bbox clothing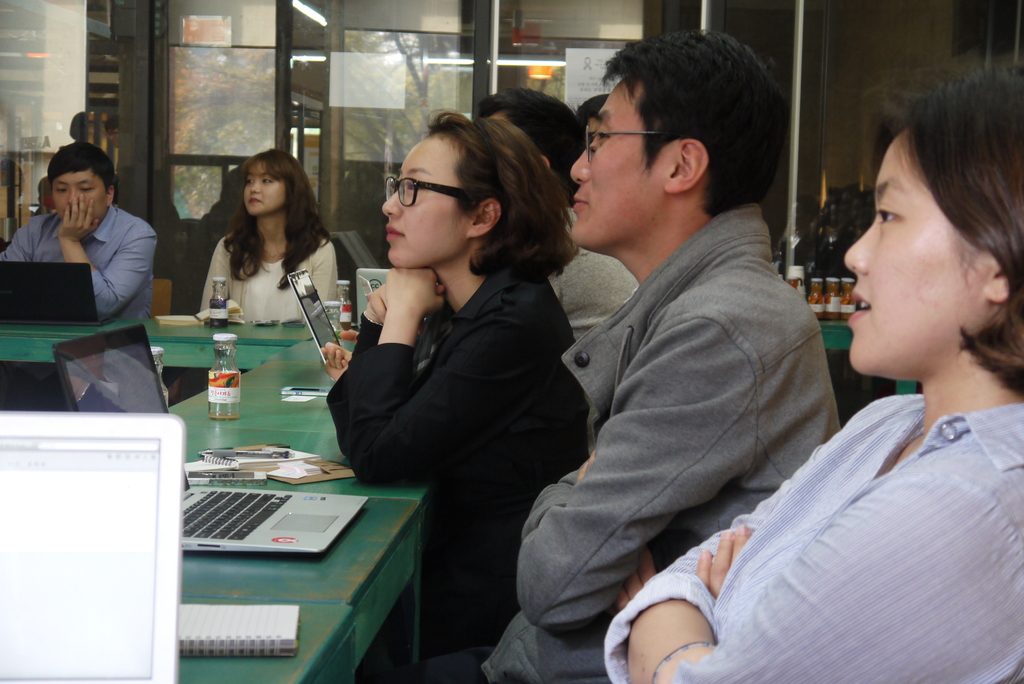
x1=327, y1=253, x2=587, y2=655
